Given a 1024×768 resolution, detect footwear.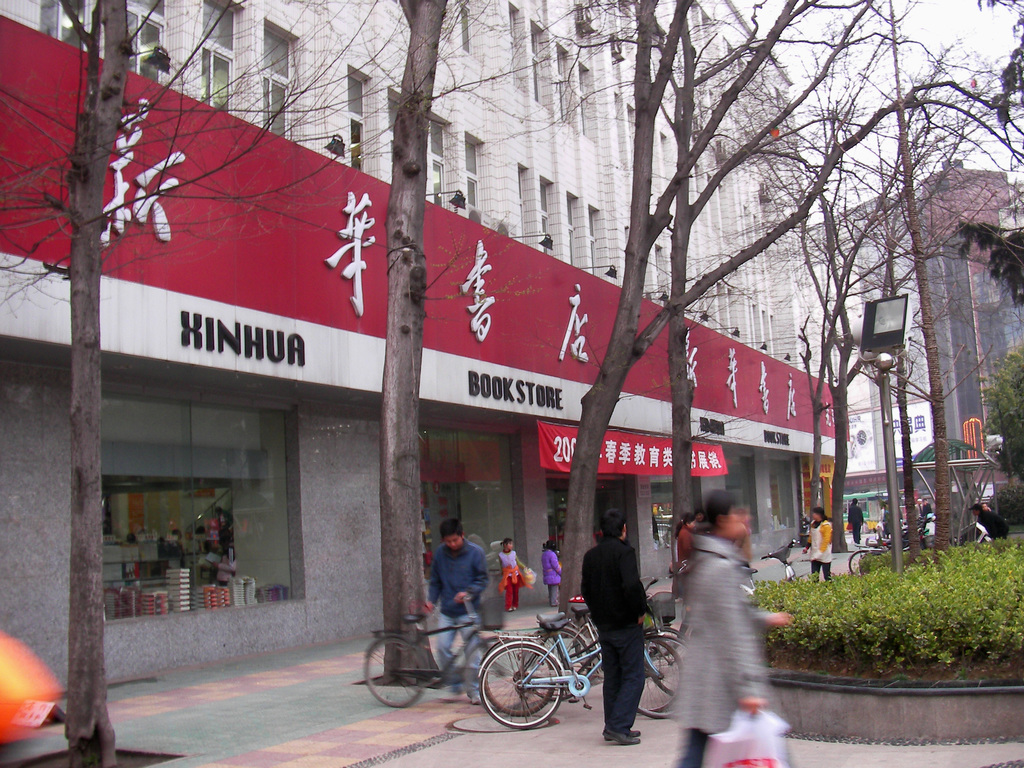
(left=470, top=694, right=484, bottom=705).
